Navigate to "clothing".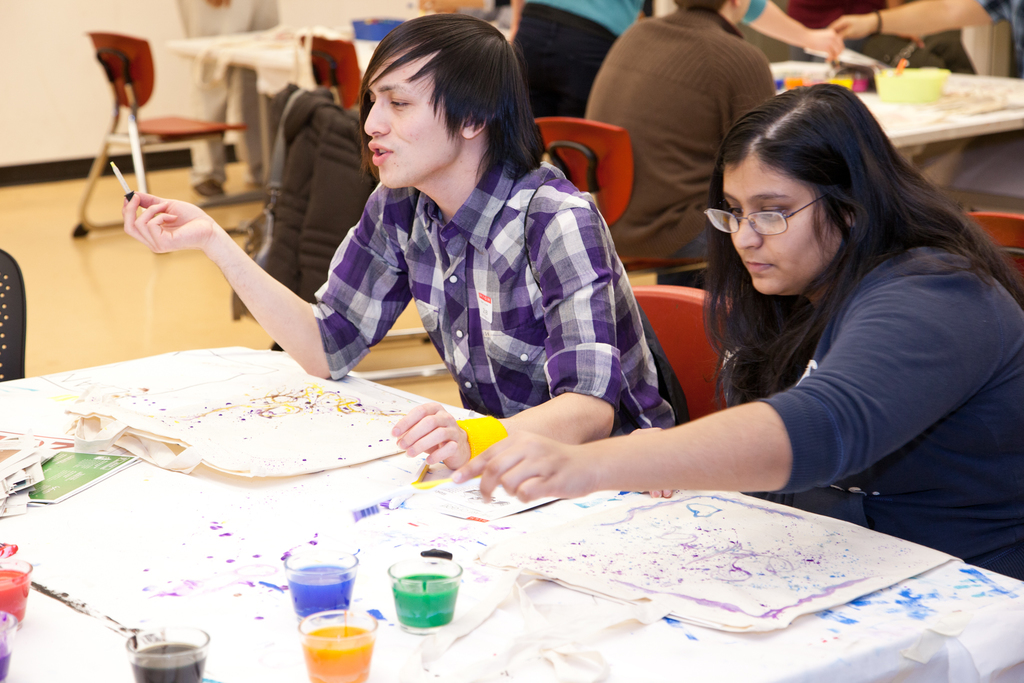
Navigation target: left=586, top=0, right=780, bottom=279.
